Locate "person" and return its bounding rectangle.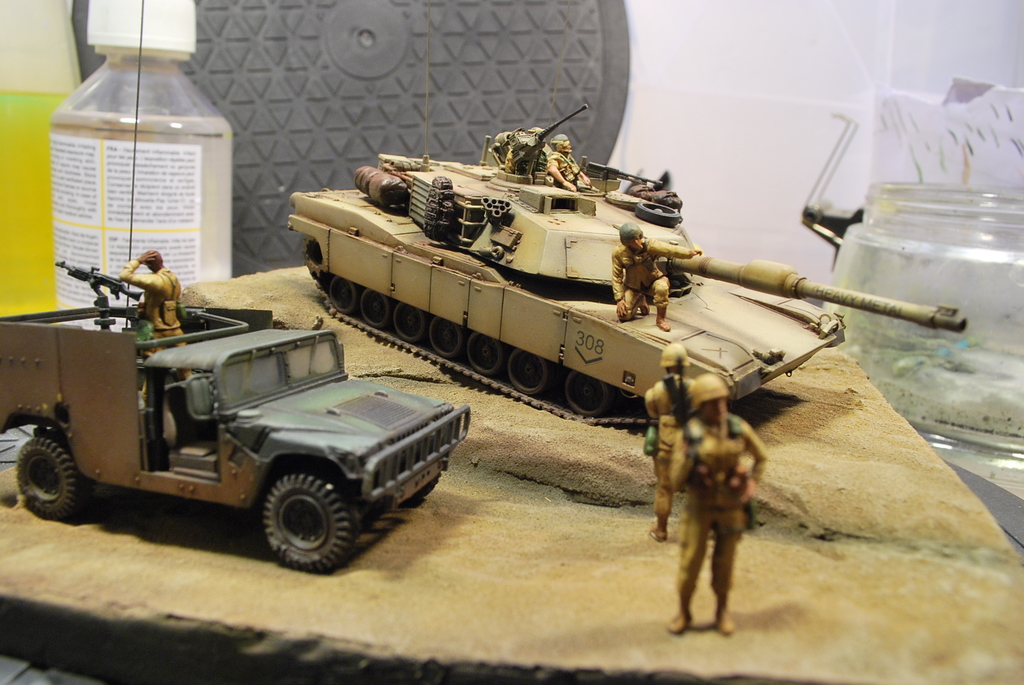
(left=611, top=226, right=701, bottom=331).
